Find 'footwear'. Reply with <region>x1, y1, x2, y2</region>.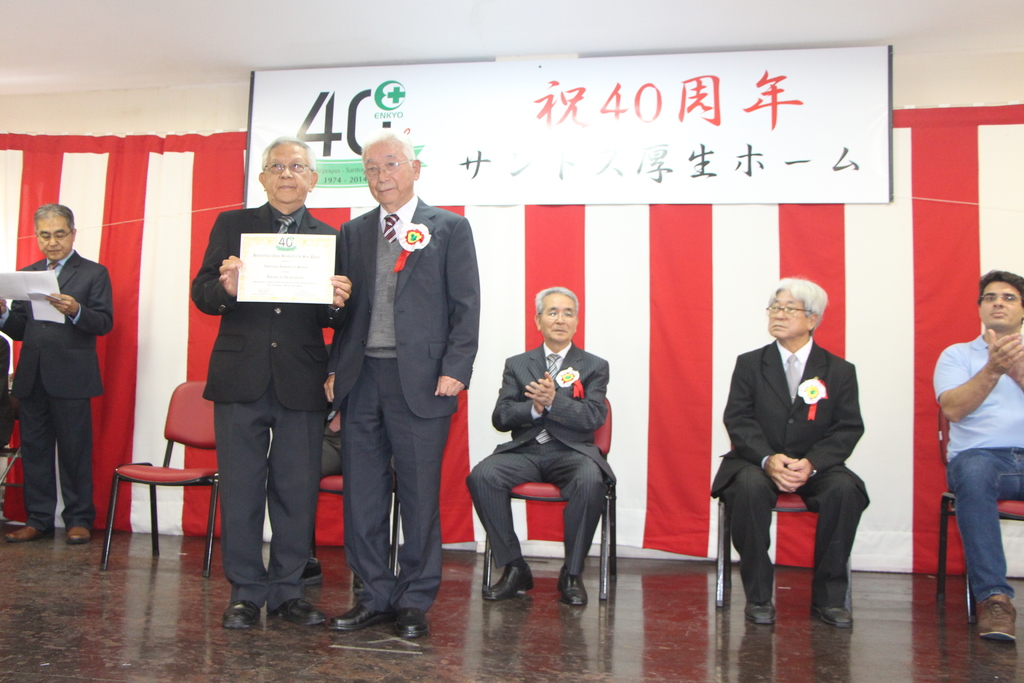
<region>975, 598, 1018, 643</region>.
